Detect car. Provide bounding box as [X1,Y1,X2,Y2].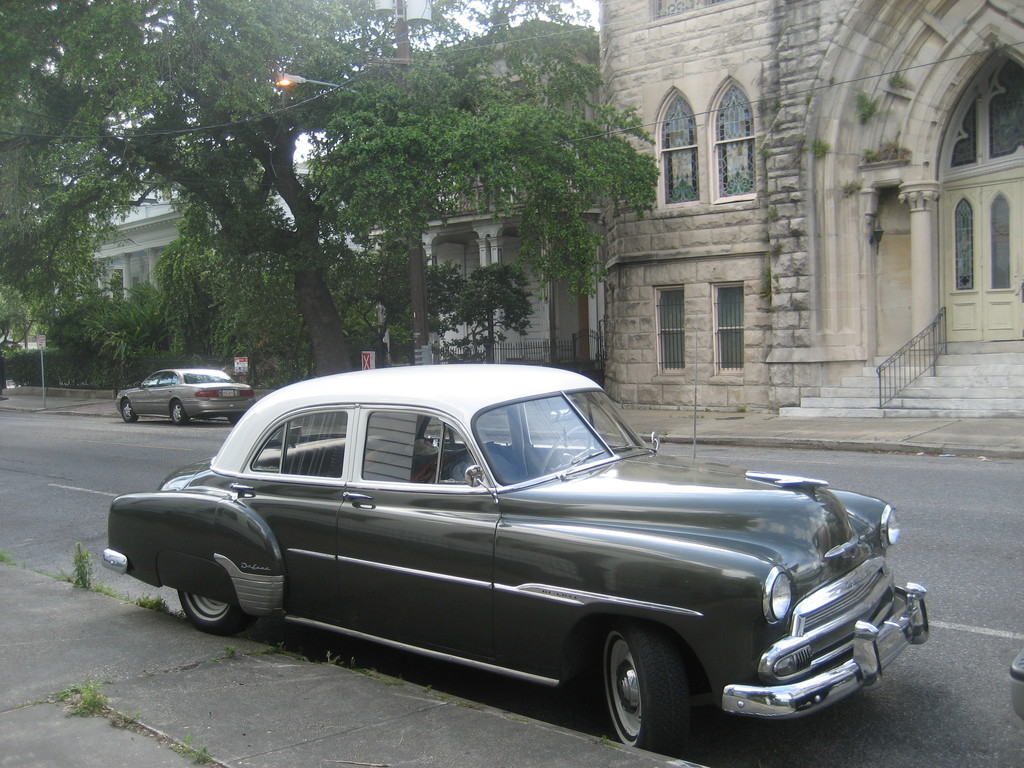
[99,358,926,749].
